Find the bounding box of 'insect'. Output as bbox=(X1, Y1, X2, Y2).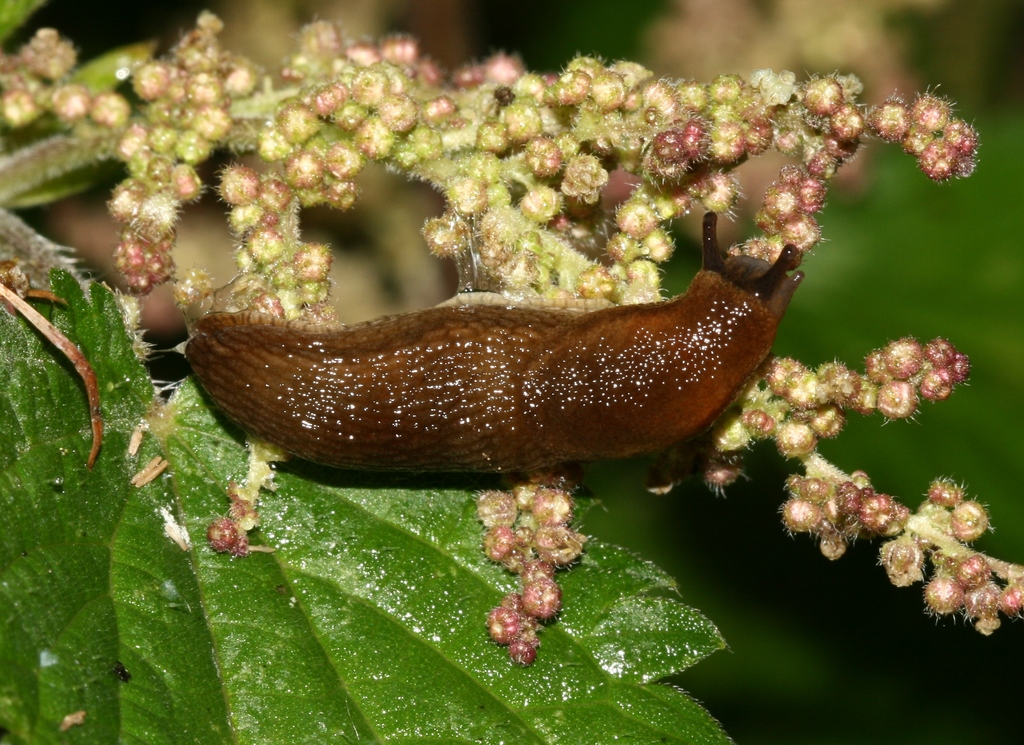
bbox=(180, 218, 802, 473).
